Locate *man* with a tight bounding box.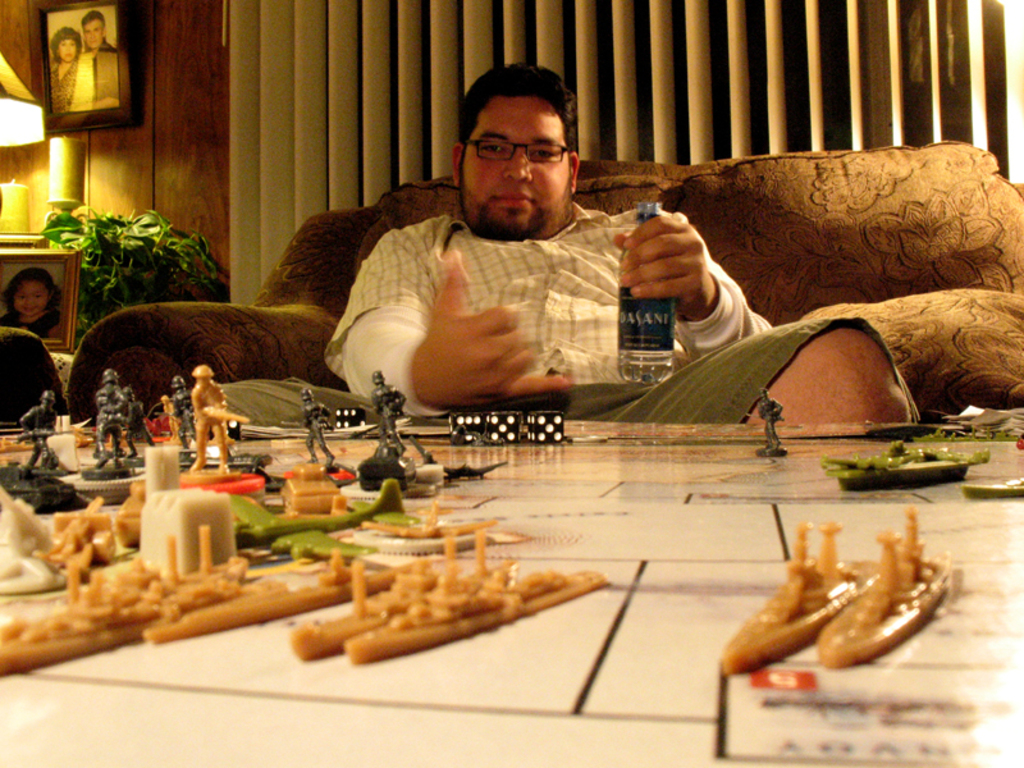
297,385,333,470.
